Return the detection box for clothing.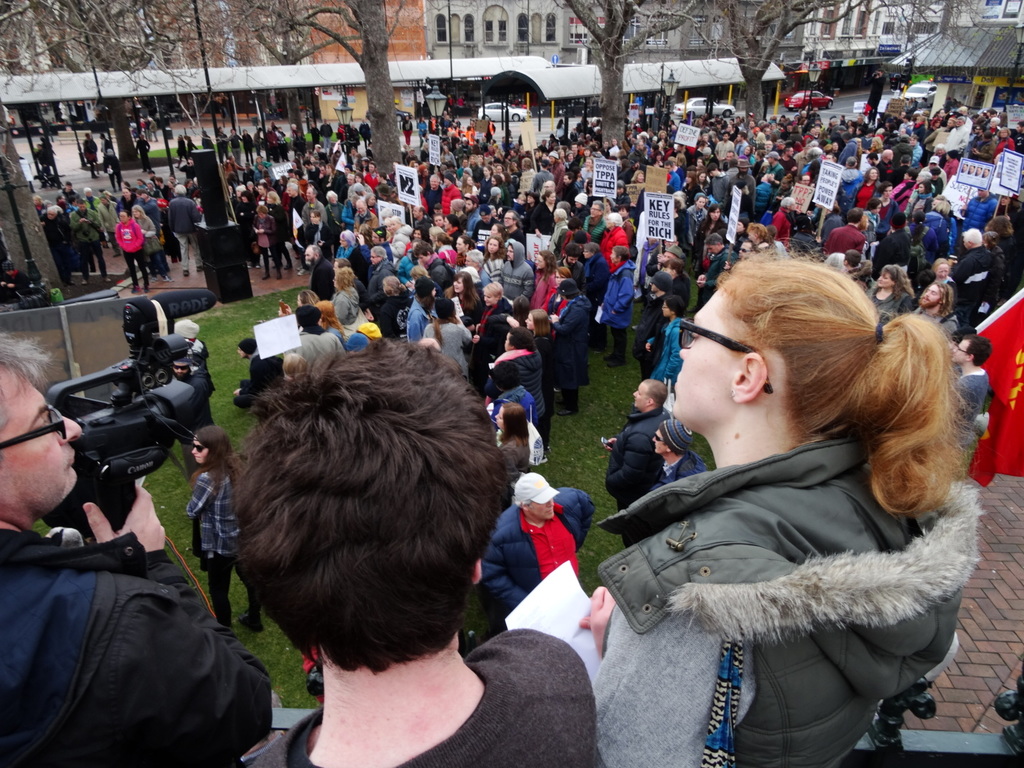
[119, 196, 137, 208].
